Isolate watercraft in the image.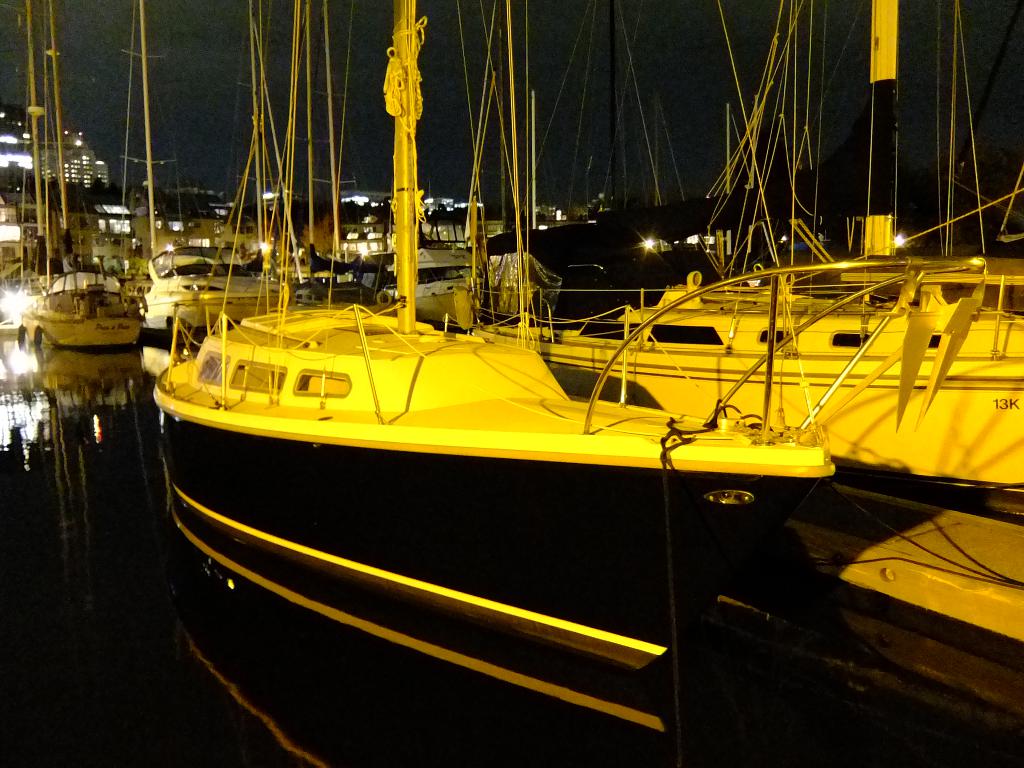
Isolated region: [left=380, top=236, right=490, bottom=306].
